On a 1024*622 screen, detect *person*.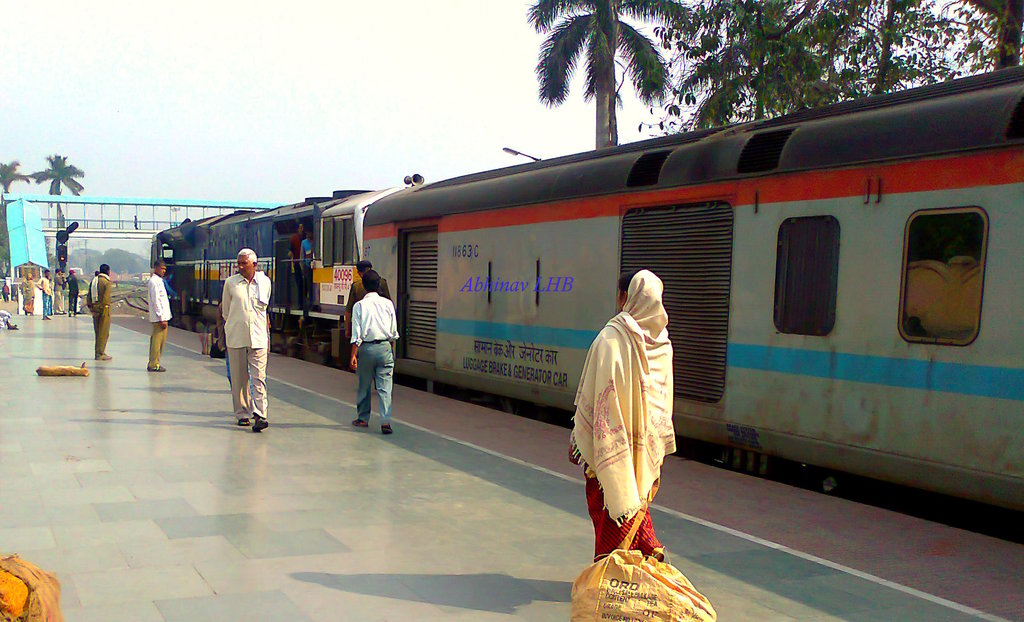
<bbox>65, 267, 76, 312</bbox>.
